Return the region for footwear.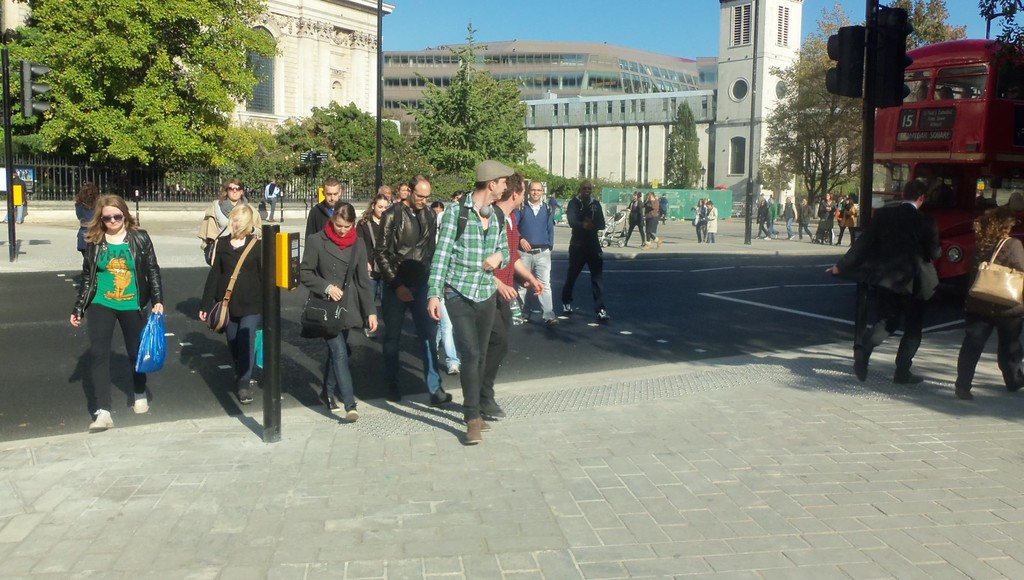
box=[133, 395, 150, 414].
